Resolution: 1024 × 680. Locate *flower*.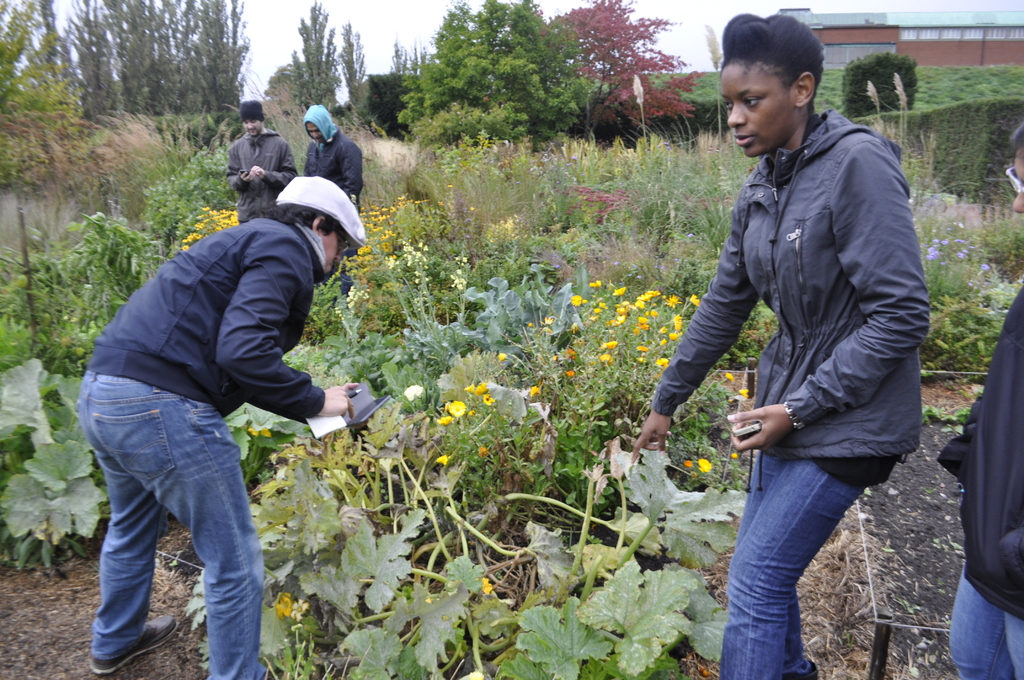
(left=569, top=296, right=585, bottom=305).
